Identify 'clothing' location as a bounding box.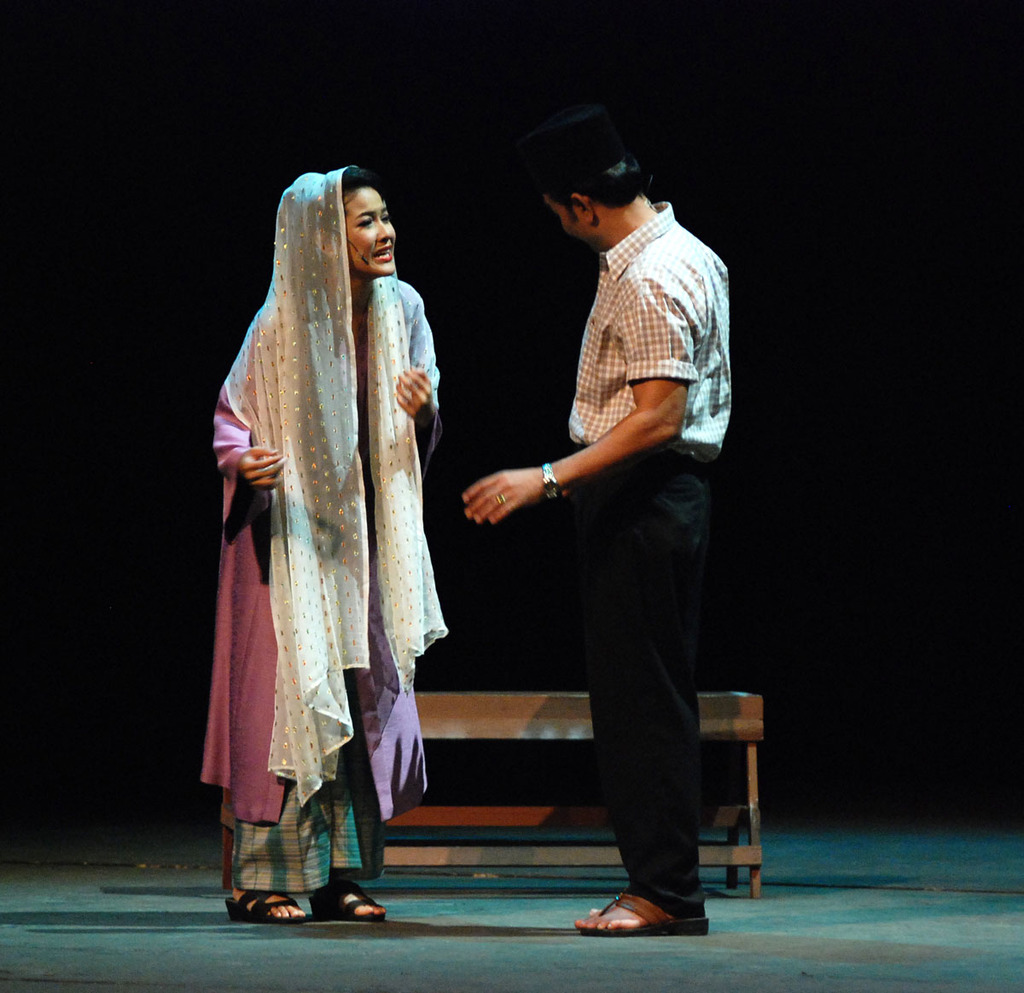
bbox=(558, 195, 735, 899).
